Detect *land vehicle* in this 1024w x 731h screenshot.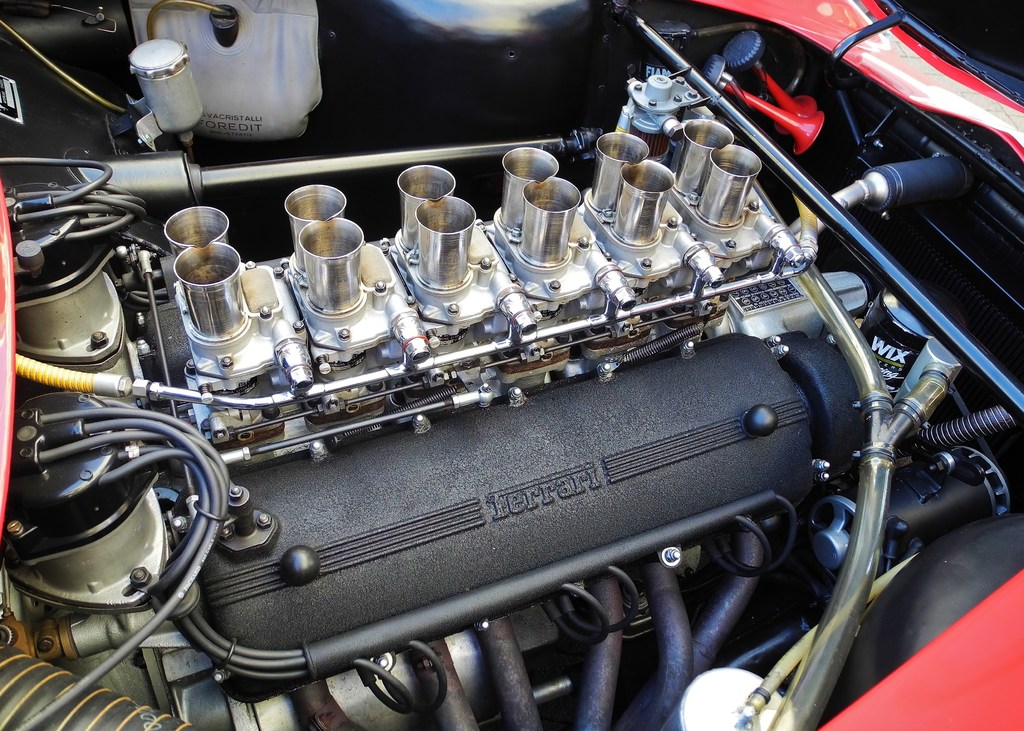
Detection: 0, 0, 1023, 730.
